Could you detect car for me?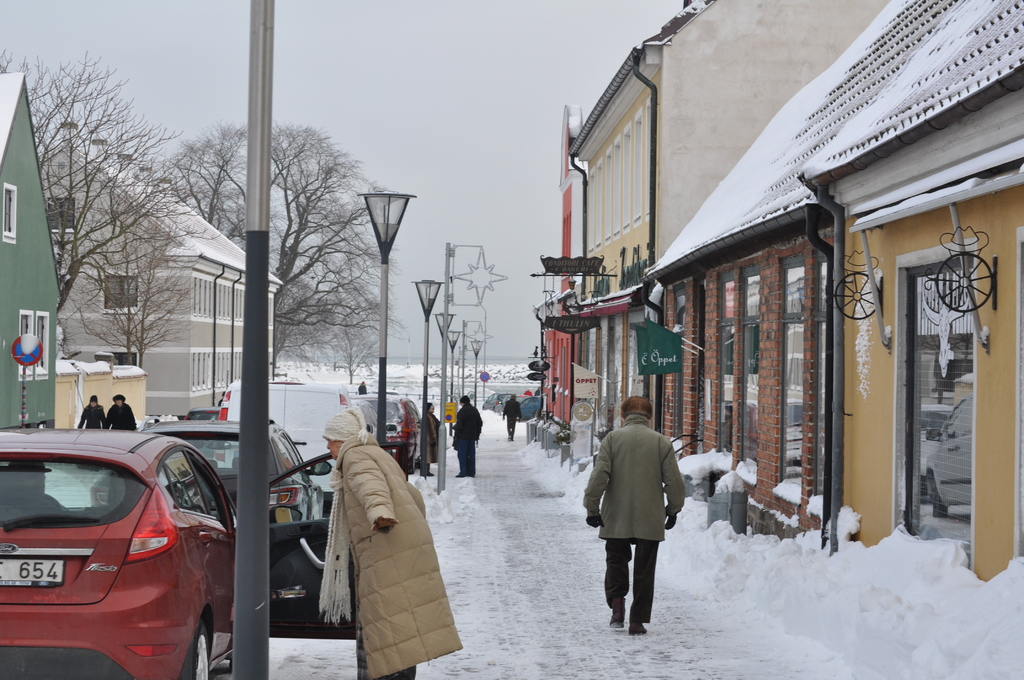
Detection result: left=135, top=412, right=326, bottom=525.
